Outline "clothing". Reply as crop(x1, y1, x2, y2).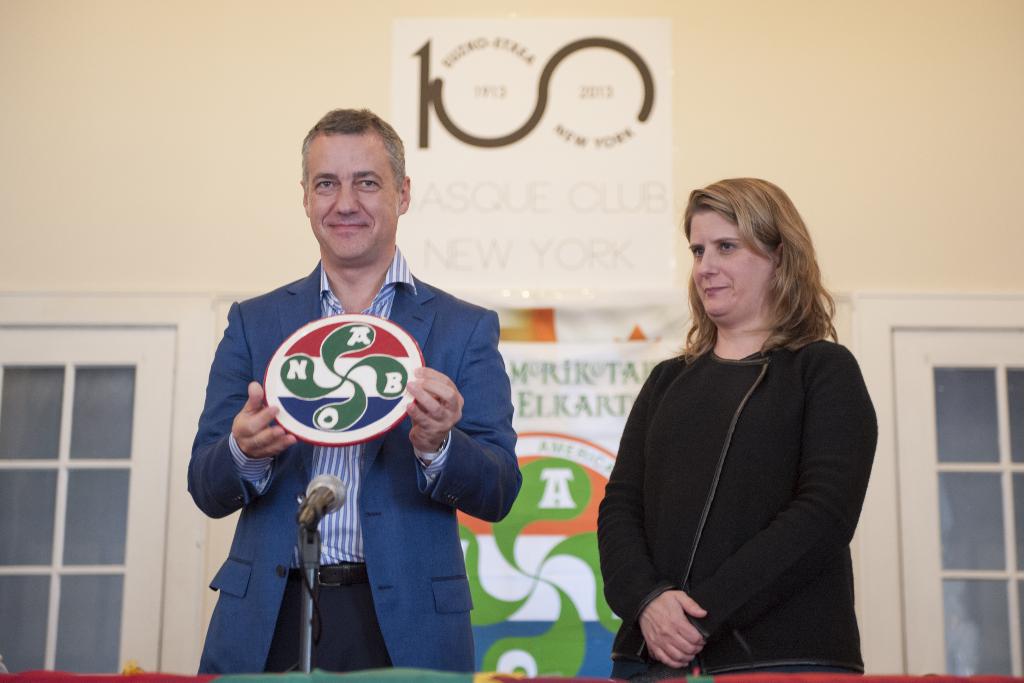
crop(191, 256, 522, 677).
